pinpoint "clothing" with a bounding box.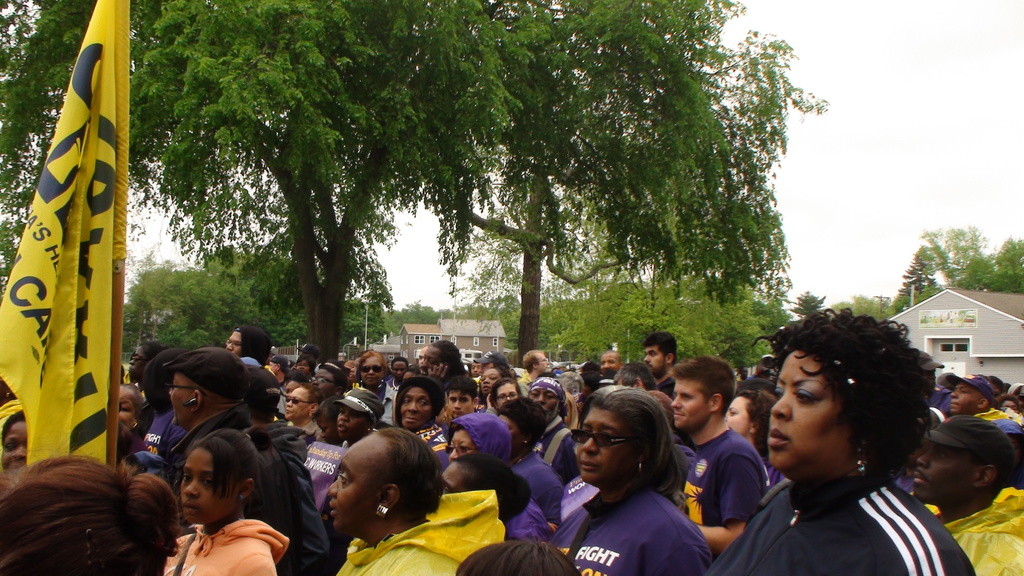
bbox=(157, 404, 294, 551).
